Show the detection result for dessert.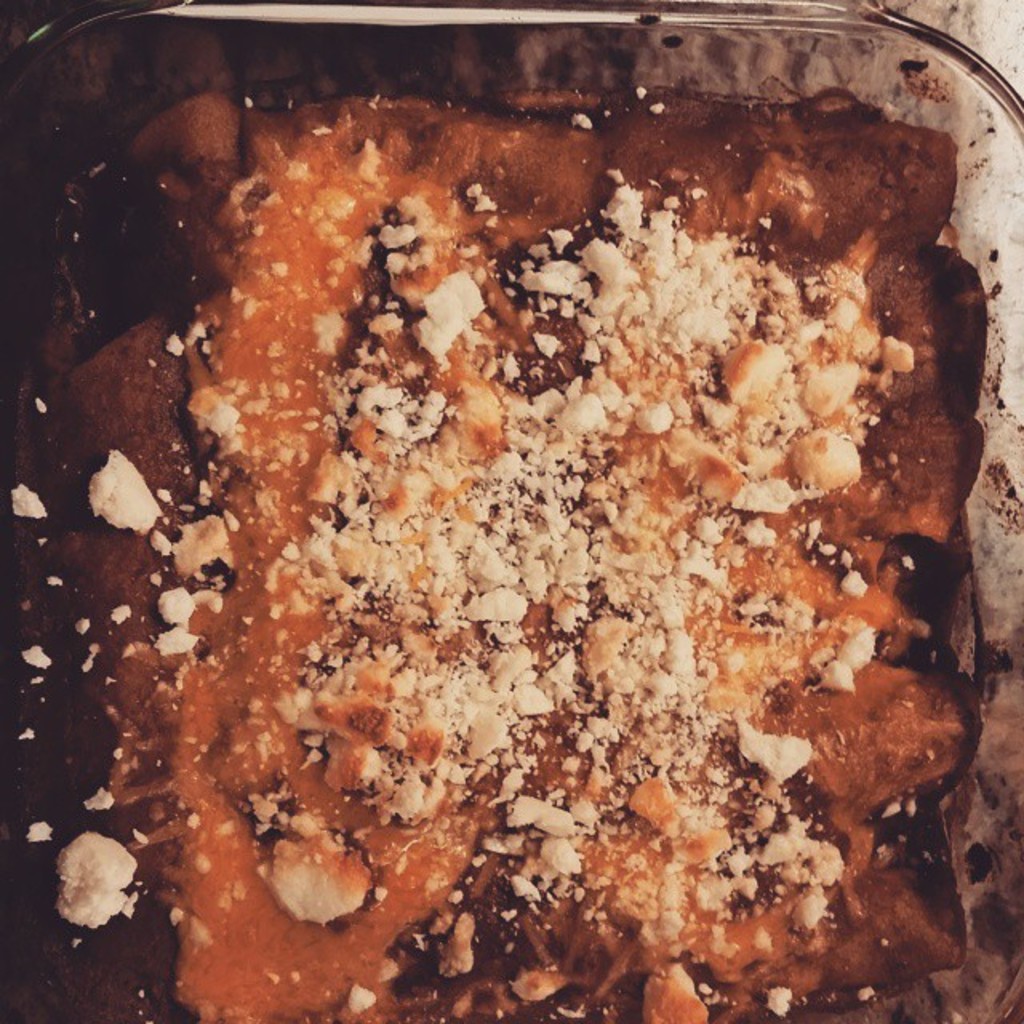
0 83 986 1022.
